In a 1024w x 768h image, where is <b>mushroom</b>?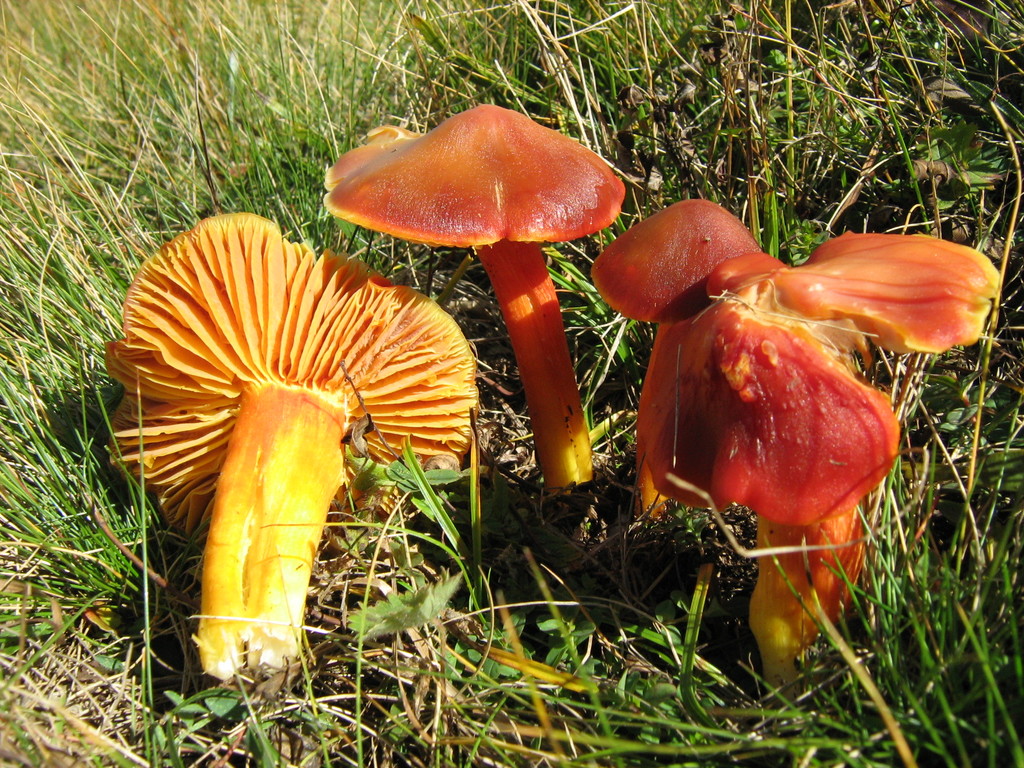
pyautogui.locateOnScreen(324, 103, 627, 532).
